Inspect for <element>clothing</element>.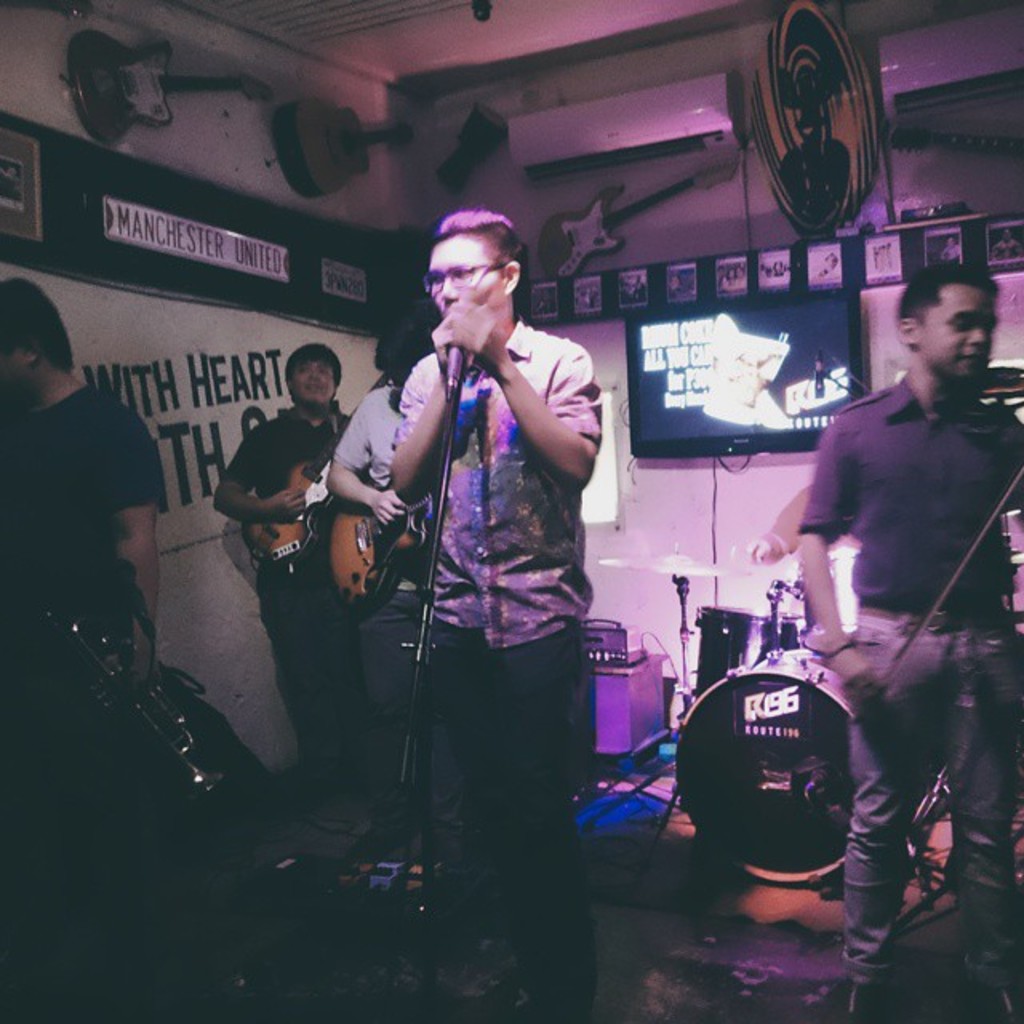
Inspection: (left=219, top=405, right=368, bottom=813).
